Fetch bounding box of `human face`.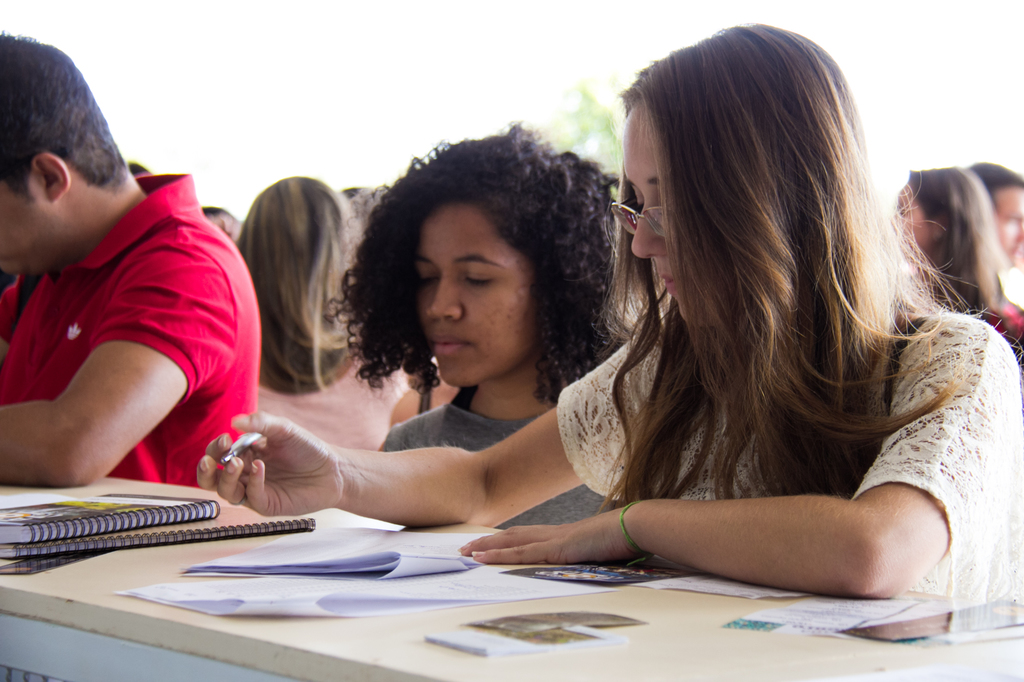
Bbox: locate(0, 169, 54, 267).
